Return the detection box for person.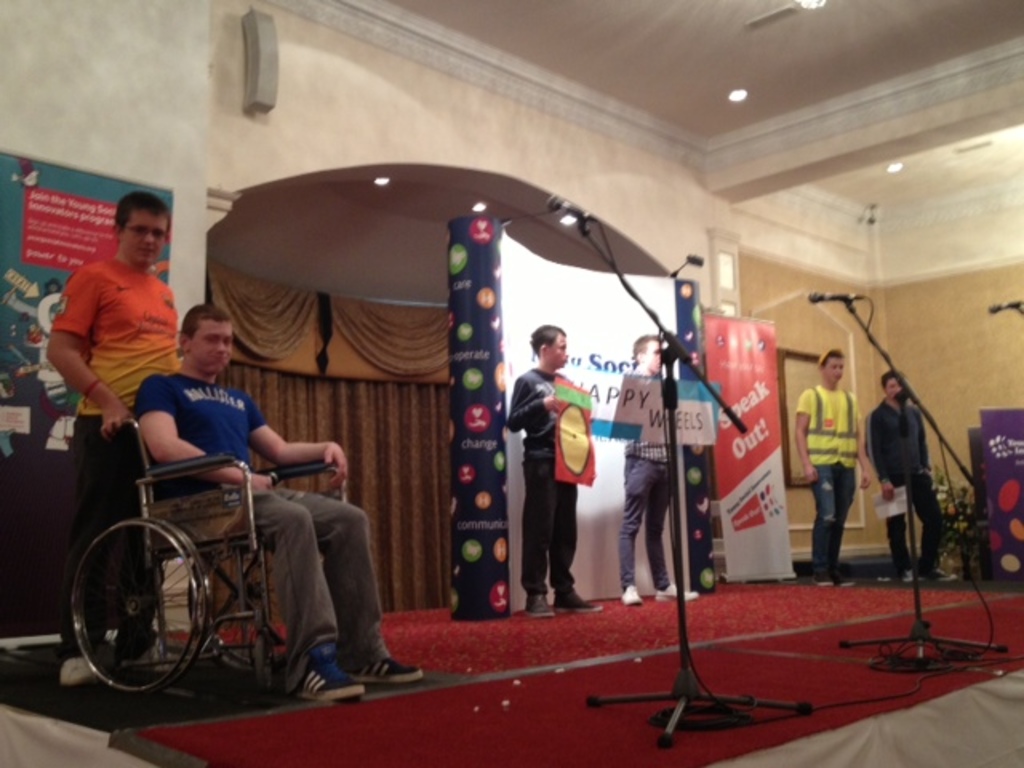
[608,333,694,610].
